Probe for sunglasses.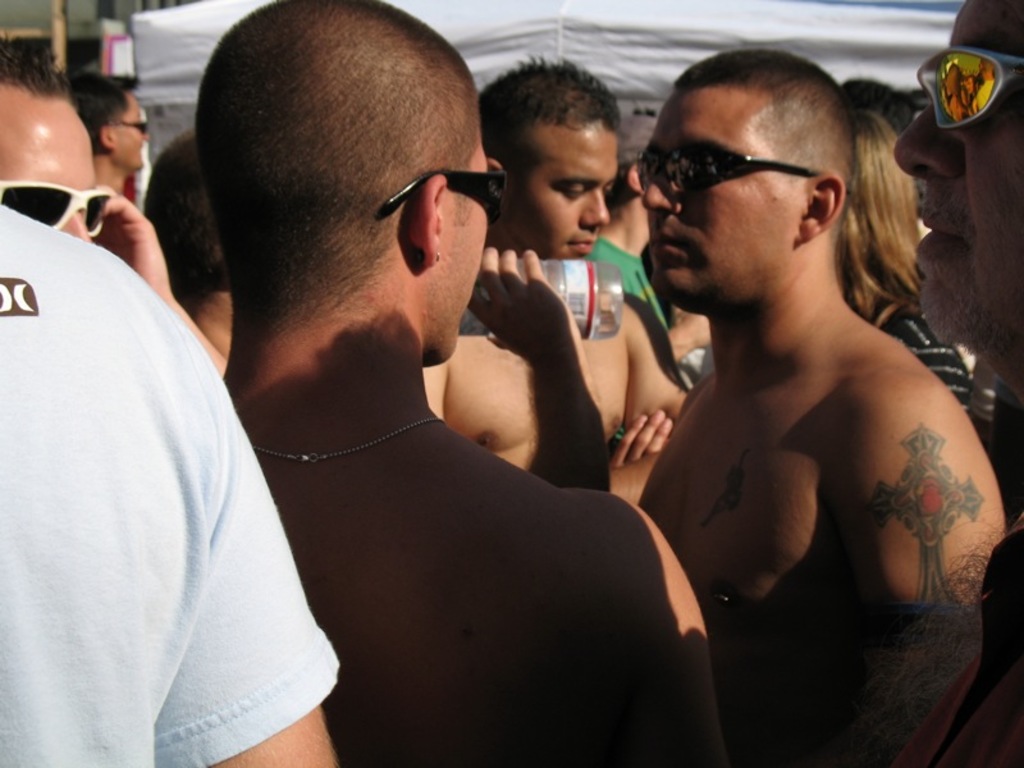
Probe result: BBox(637, 142, 827, 196).
